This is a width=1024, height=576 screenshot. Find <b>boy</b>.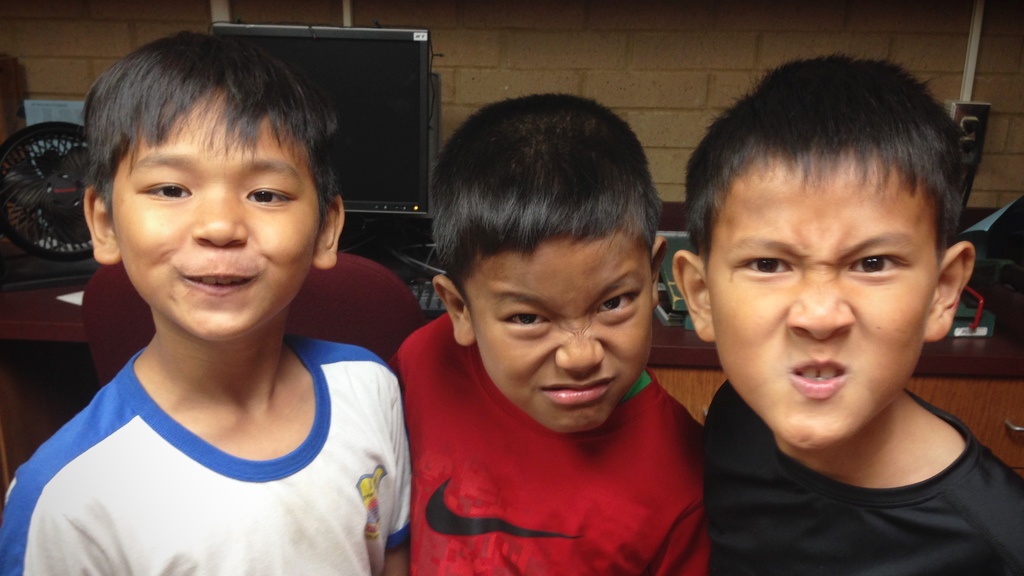
Bounding box: locate(657, 45, 1023, 575).
